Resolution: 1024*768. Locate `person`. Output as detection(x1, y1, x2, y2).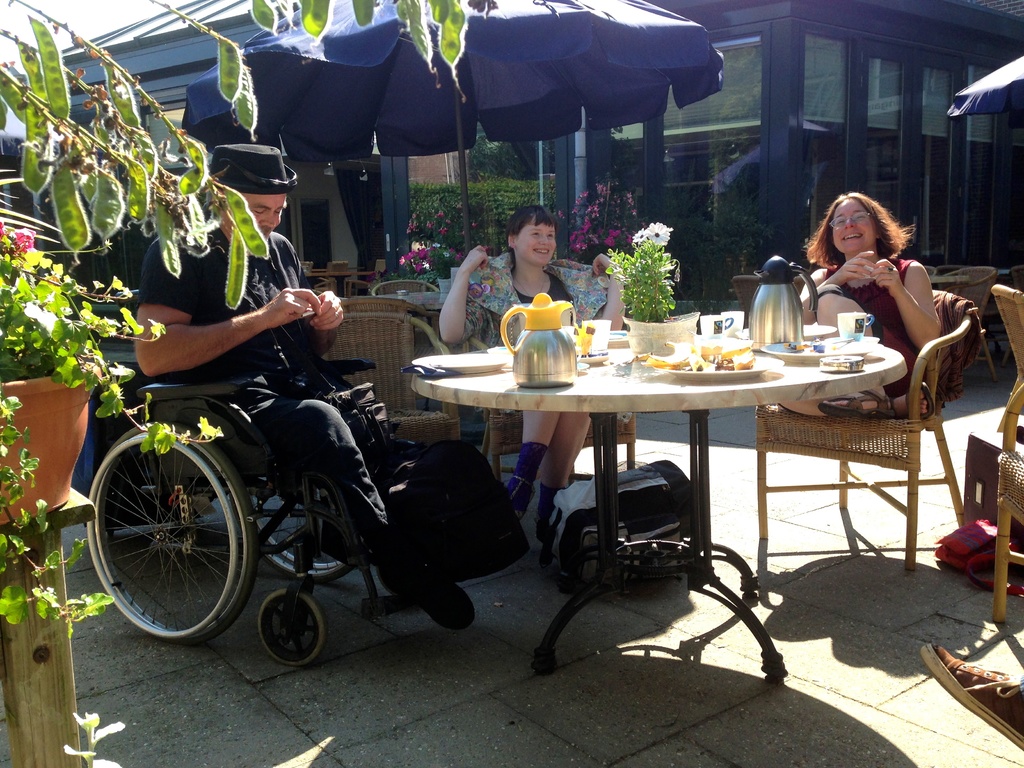
detection(136, 143, 526, 629).
